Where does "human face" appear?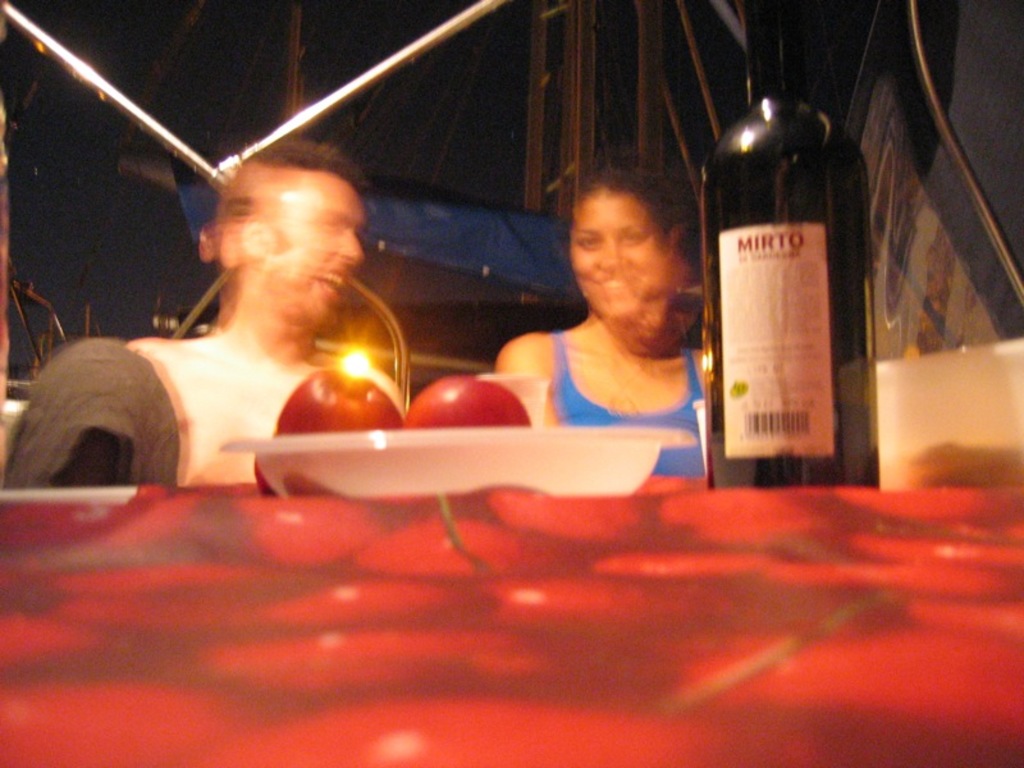
Appears at detection(269, 174, 356, 315).
